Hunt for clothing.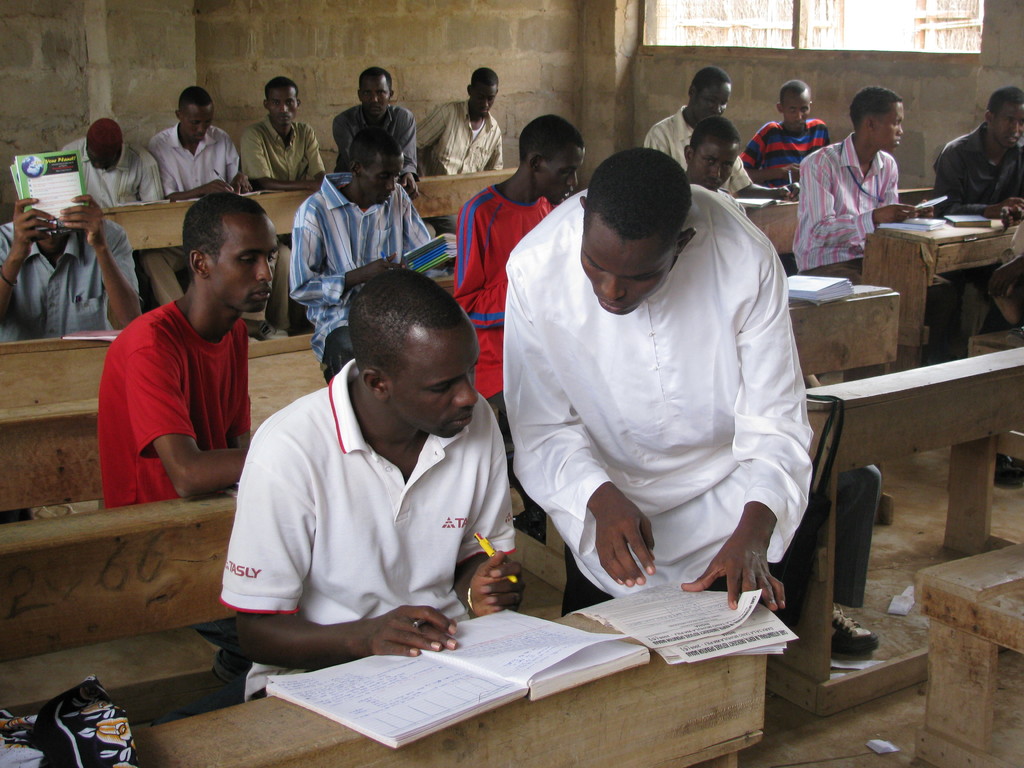
Hunted down at detection(290, 164, 464, 364).
